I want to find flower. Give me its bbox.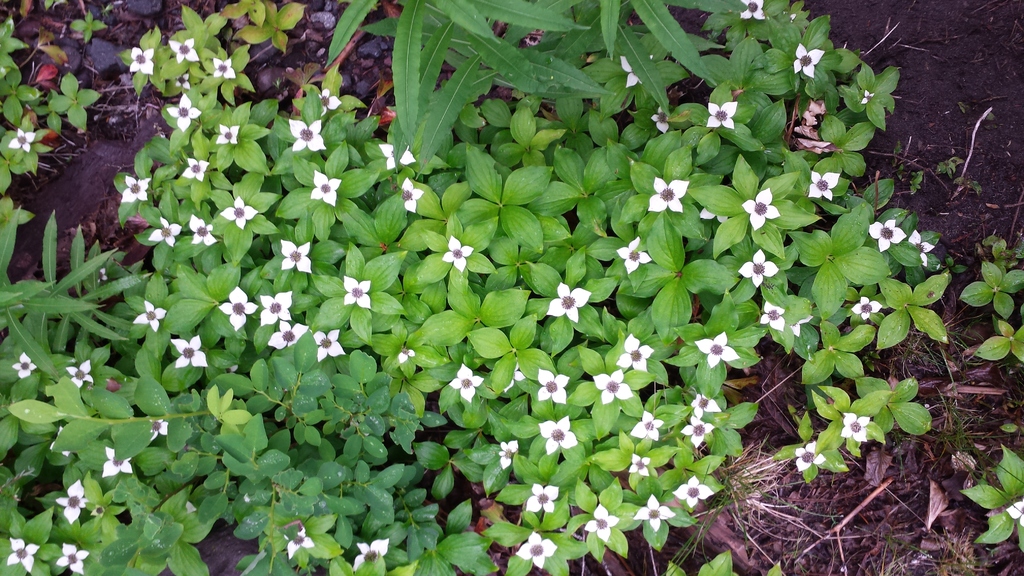
locate(131, 297, 169, 330).
